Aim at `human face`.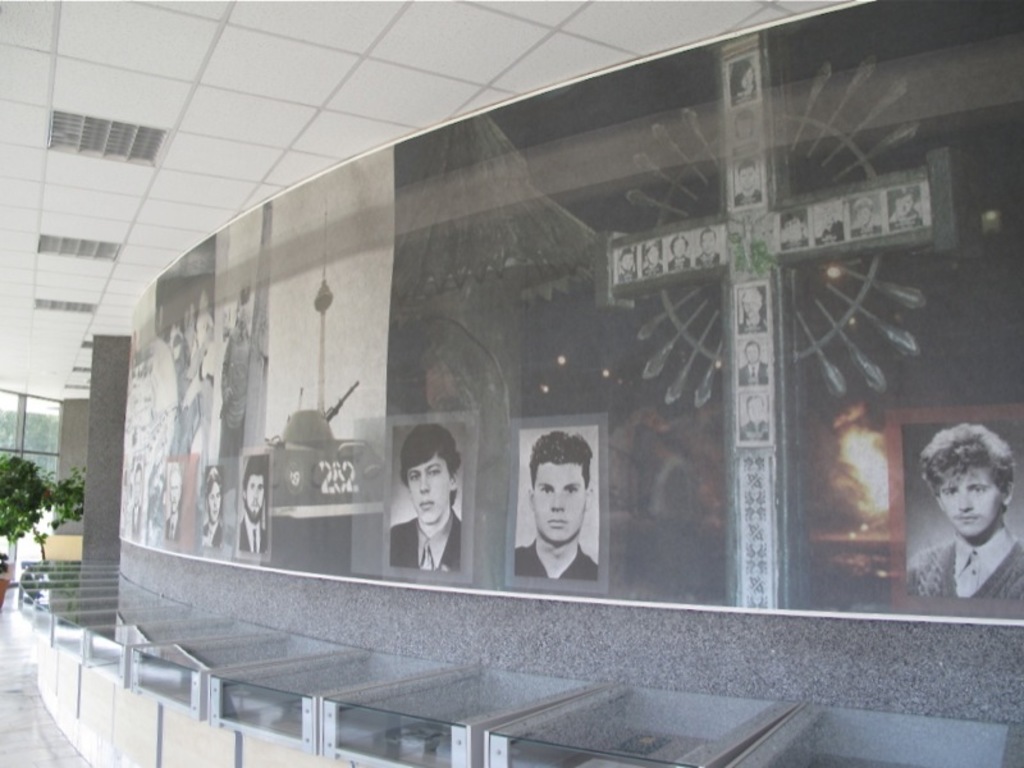
Aimed at region(722, 219, 745, 242).
